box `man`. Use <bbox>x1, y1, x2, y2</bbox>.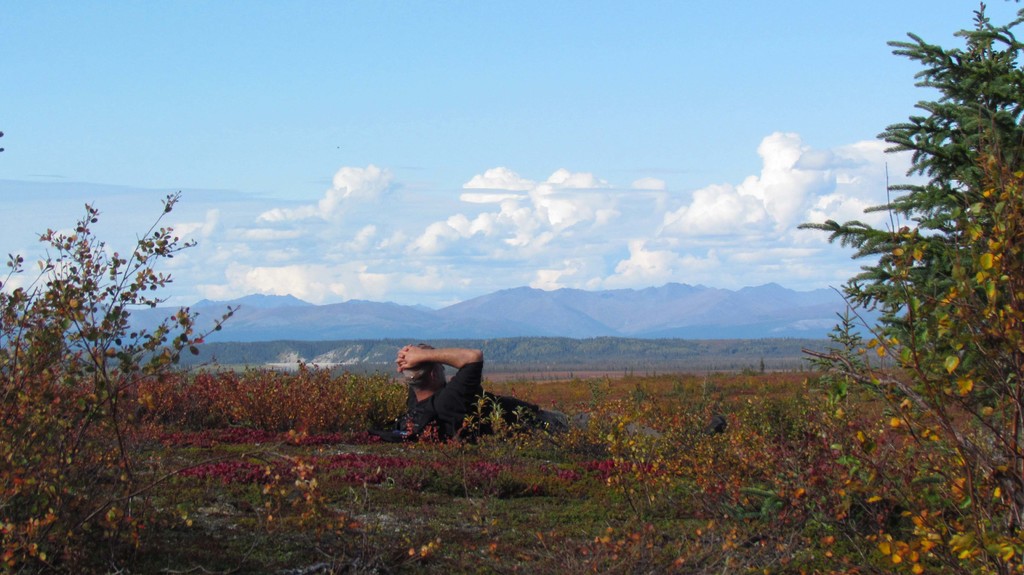
<bbox>542, 413, 727, 442</bbox>.
